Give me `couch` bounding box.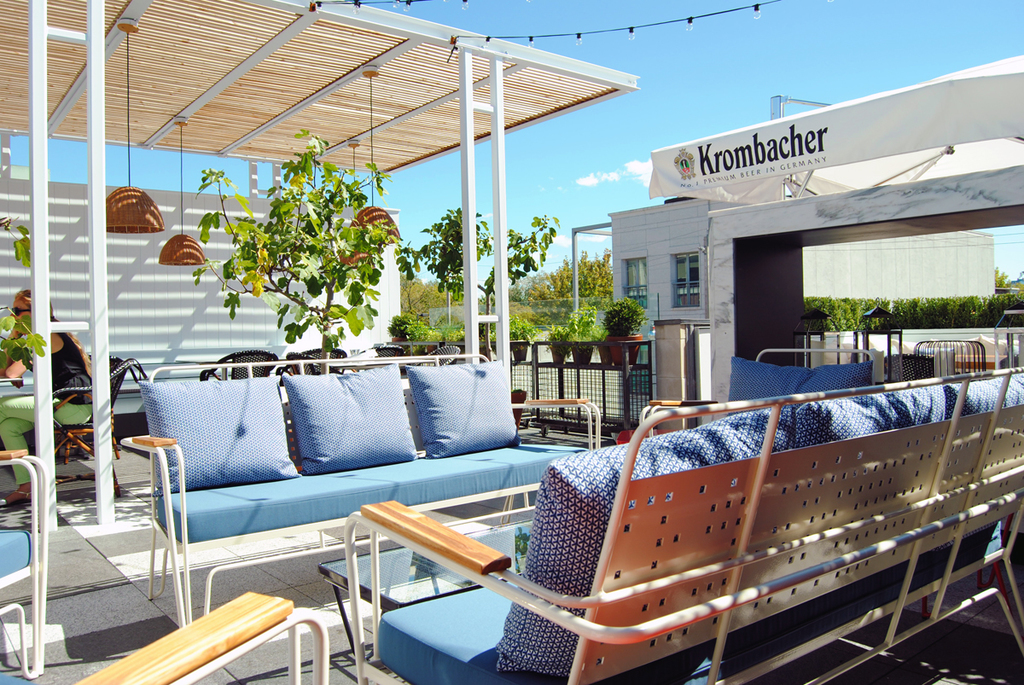
select_region(340, 366, 1023, 684).
